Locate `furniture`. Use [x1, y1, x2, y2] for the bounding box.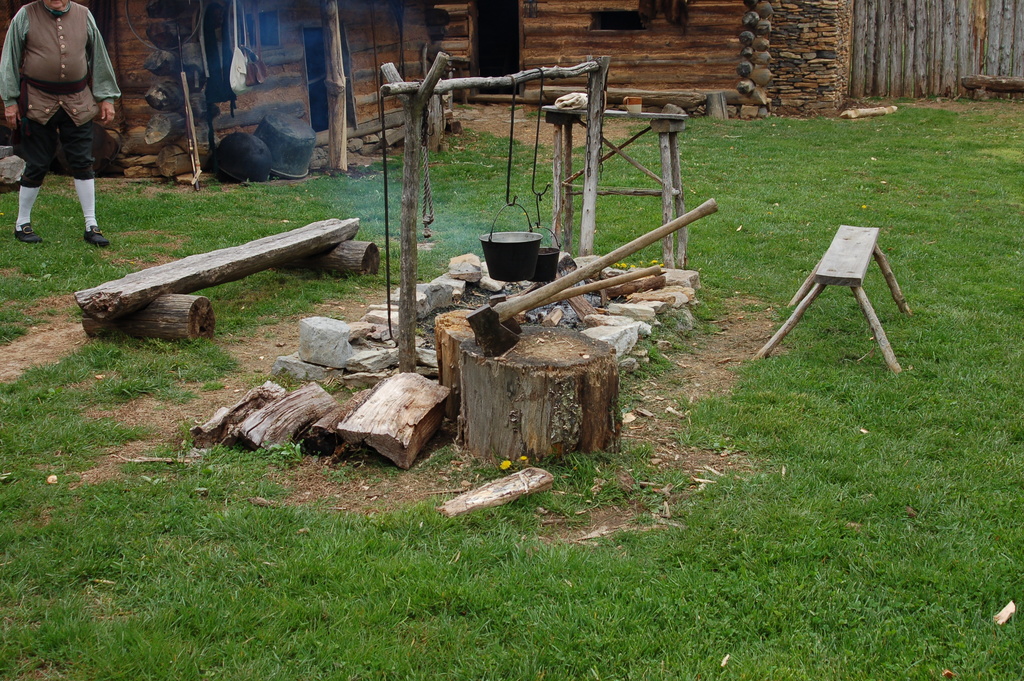
[753, 220, 920, 373].
